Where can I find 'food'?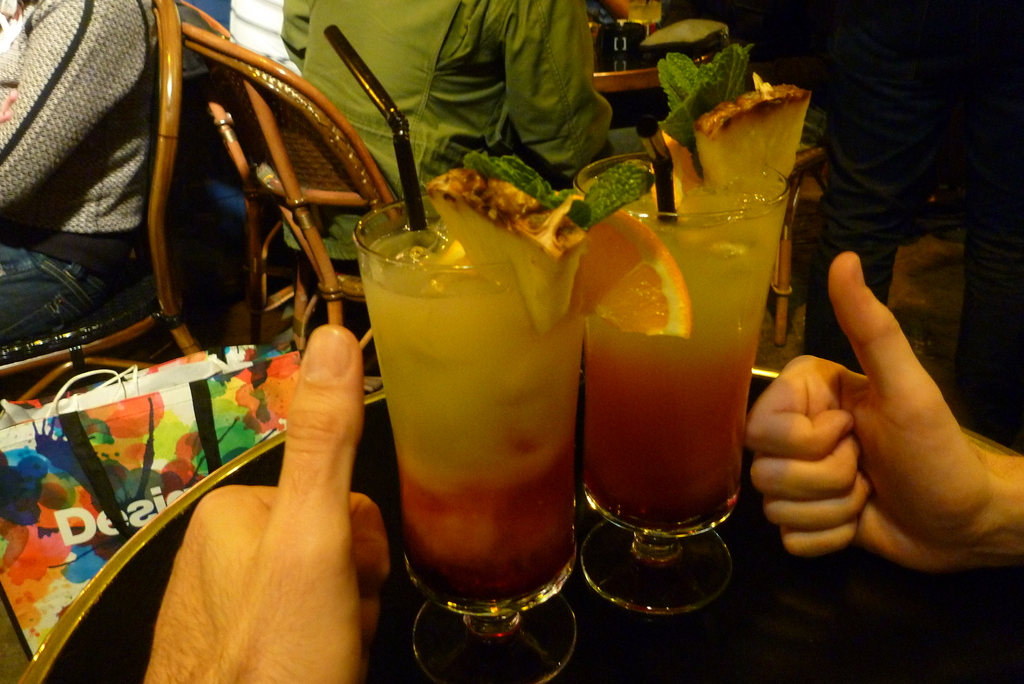
You can find it at bbox=(433, 133, 703, 336).
